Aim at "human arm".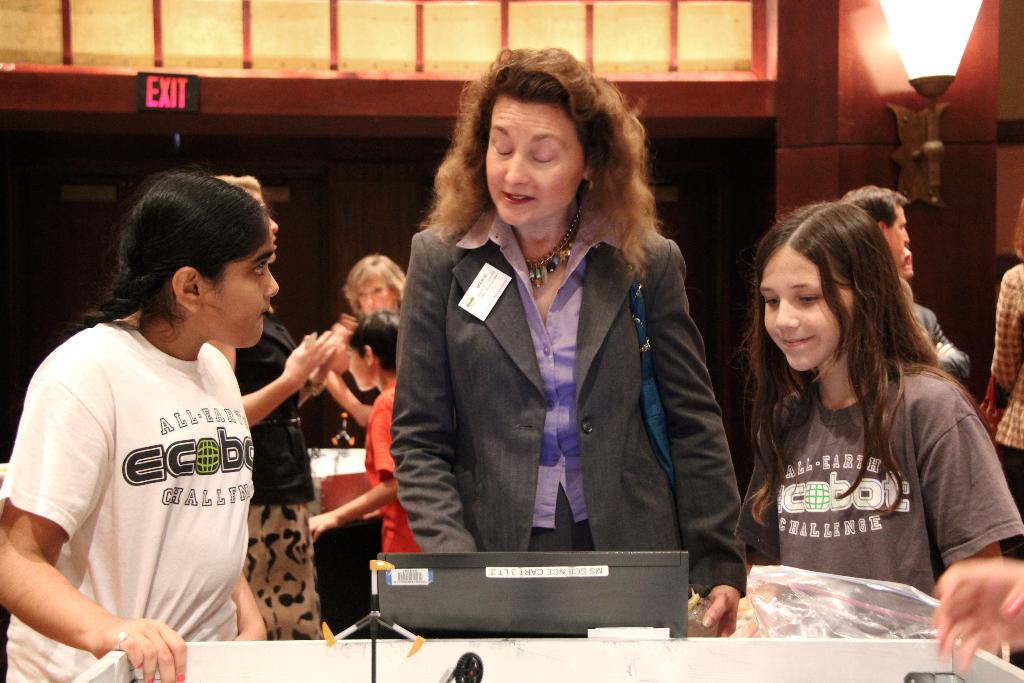
Aimed at detection(305, 403, 401, 546).
